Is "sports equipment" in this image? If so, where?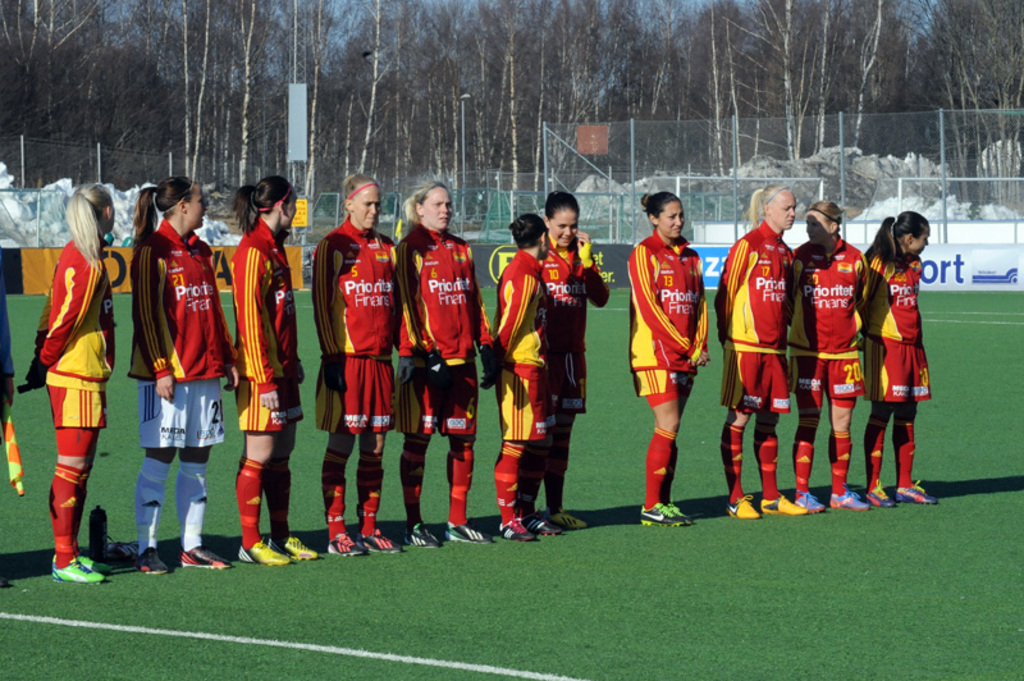
Yes, at detection(726, 492, 763, 522).
